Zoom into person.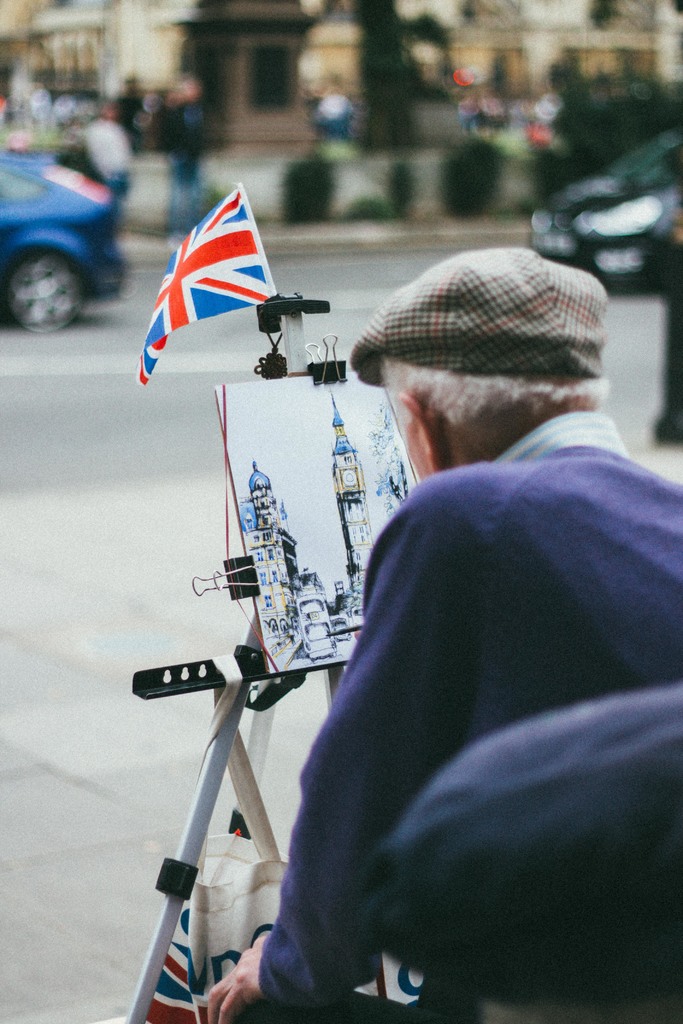
Zoom target: BBox(241, 173, 623, 1023).
